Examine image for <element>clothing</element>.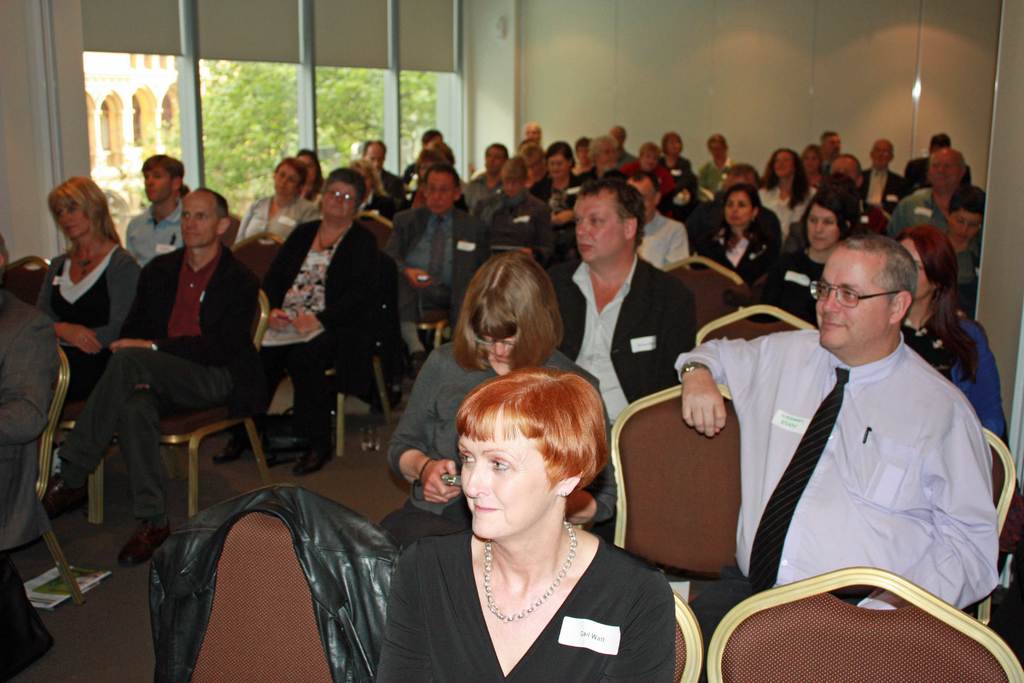
Examination result: [369,161,412,217].
